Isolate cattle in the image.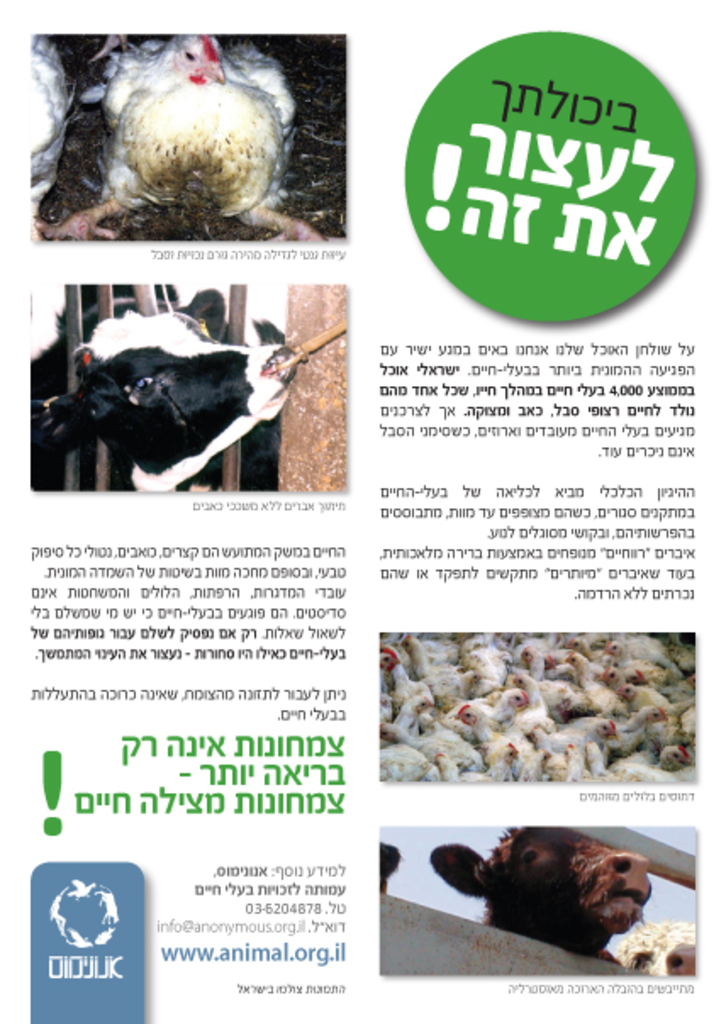
Isolated region: detection(619, 914, 709, 973).
